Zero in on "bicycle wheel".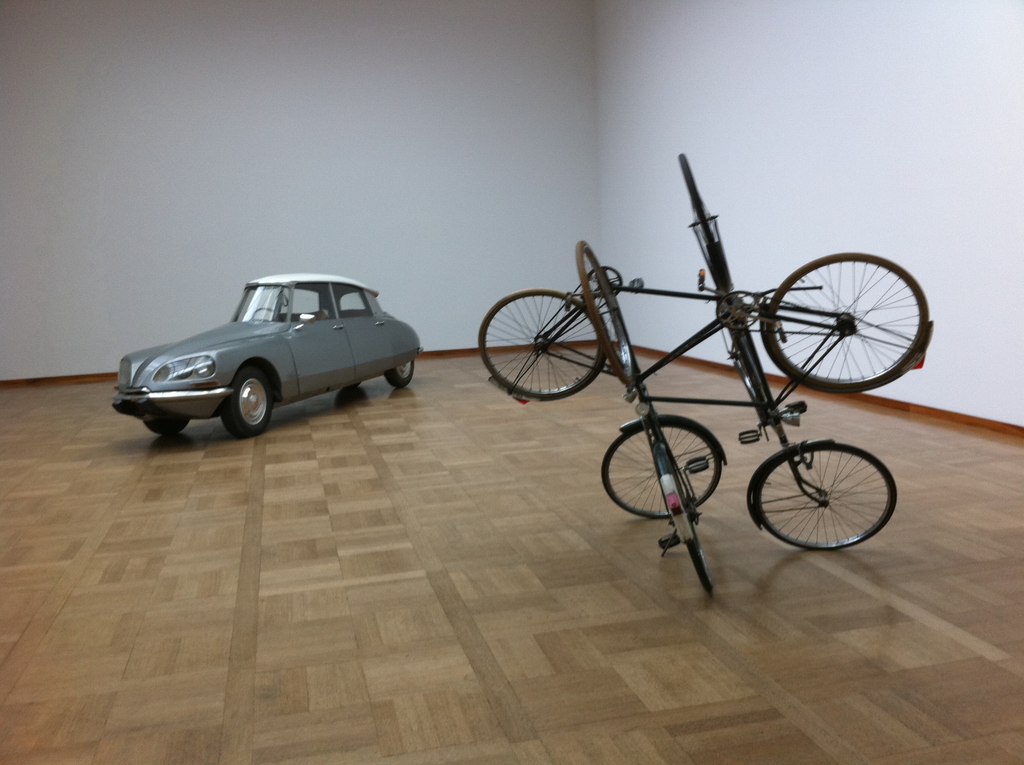
Zeroed in: select_region(678, 149, 723, 275).
